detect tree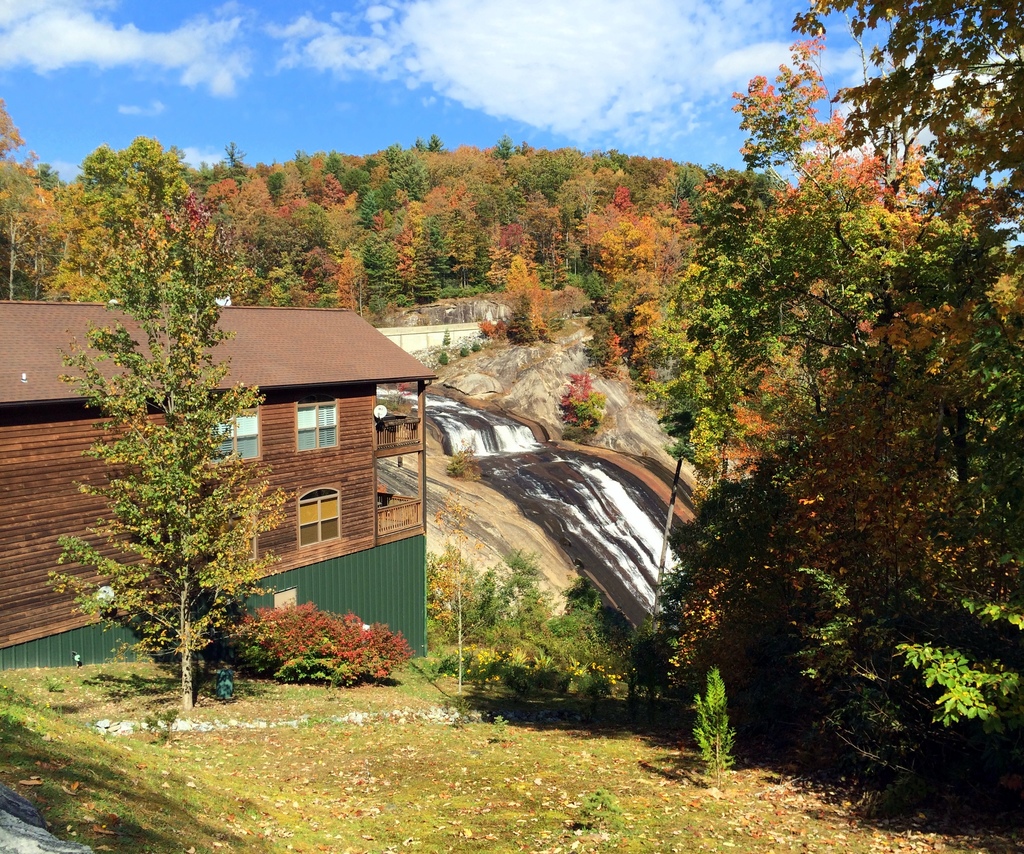
[left=687, top=670, right=737, bottom=784]
